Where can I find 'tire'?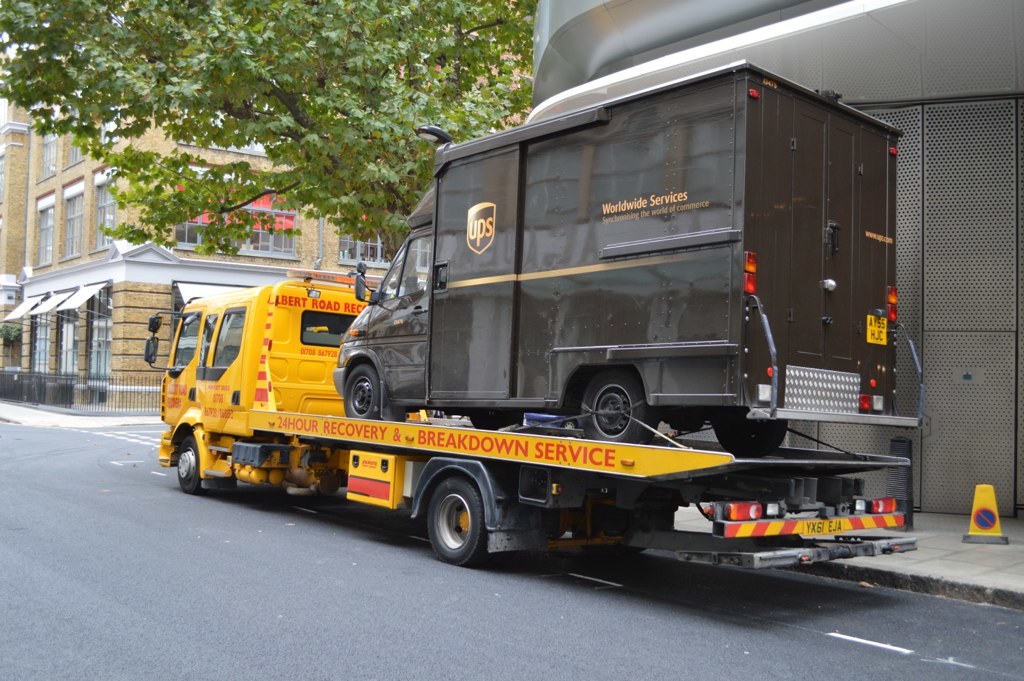
You can find it at (345, 362, 385, 419).
